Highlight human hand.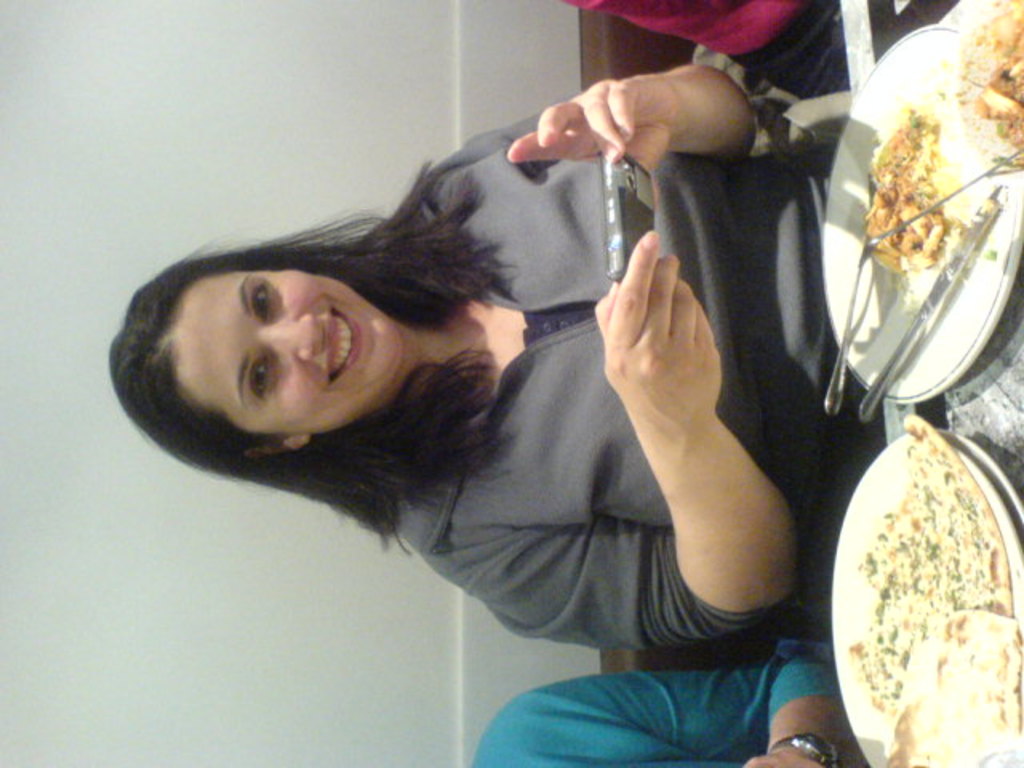
Highlighted region: [582, 213, 747, 490].
